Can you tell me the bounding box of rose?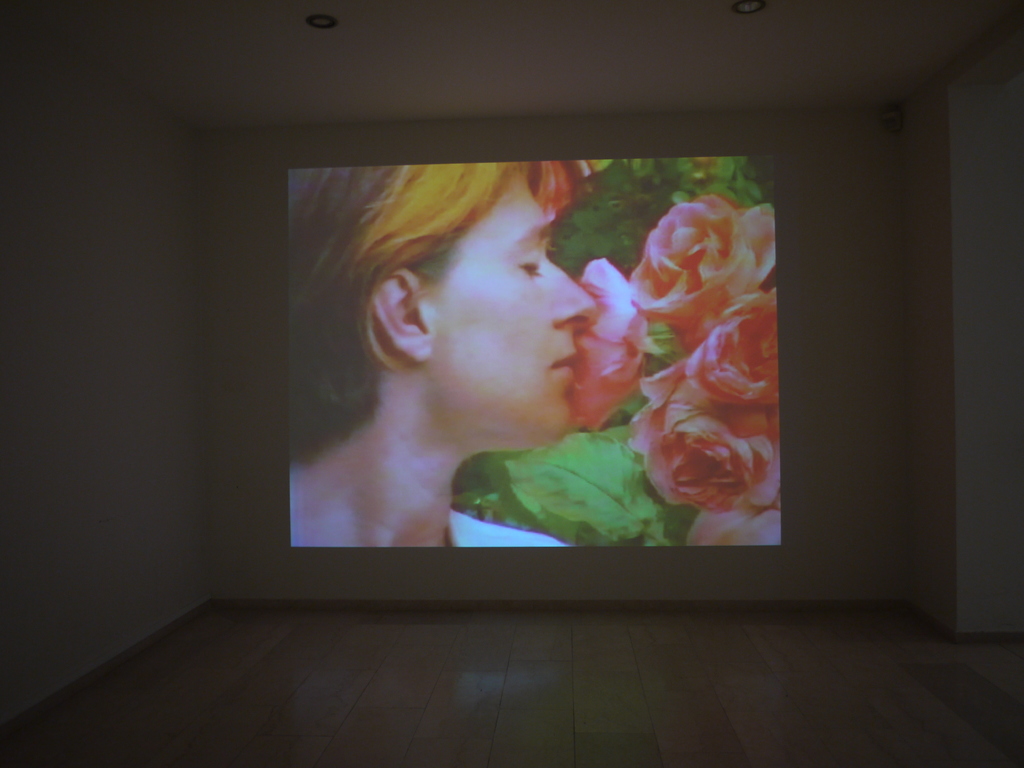
left=575, top=257, right=652, bottom=434.
